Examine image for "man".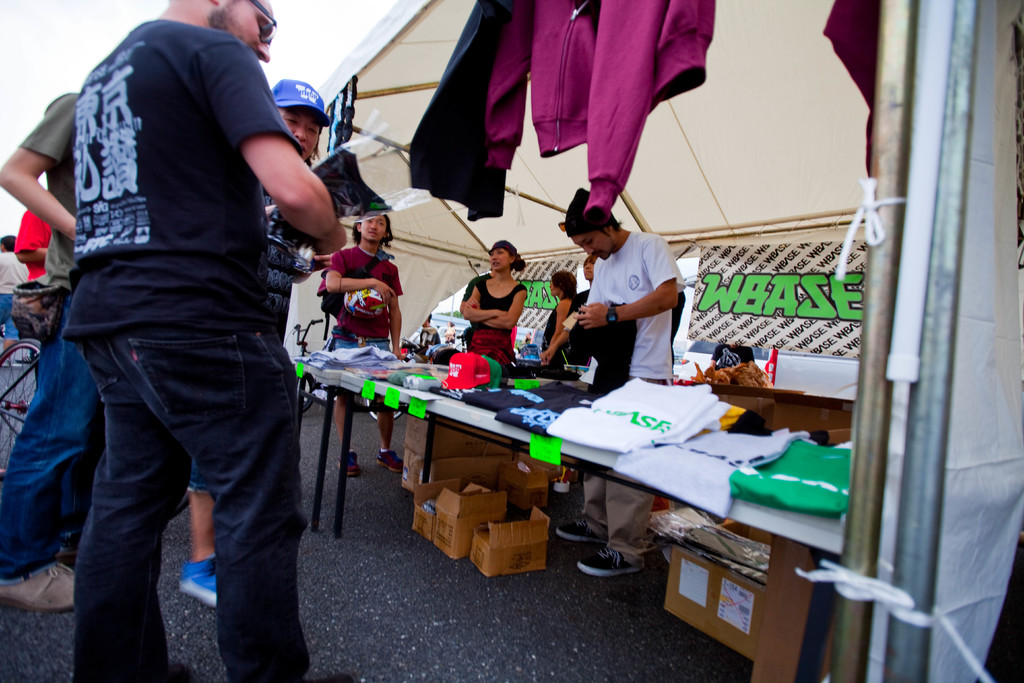
Examination result: 542/183/689/578.
